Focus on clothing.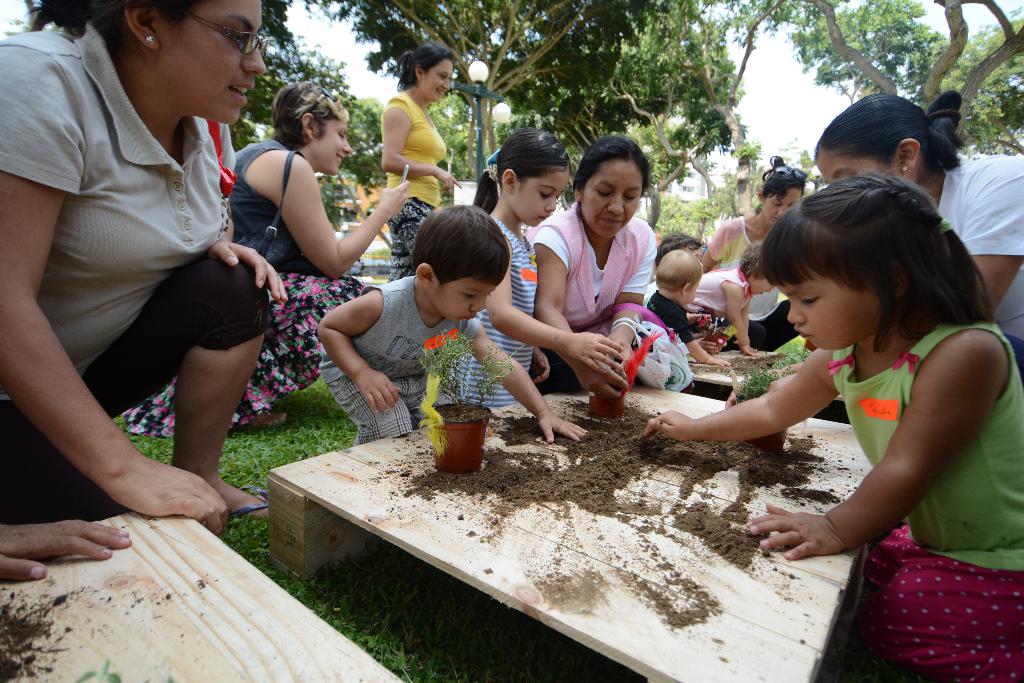
Focused at locate(824, 317, 1023, 682).
